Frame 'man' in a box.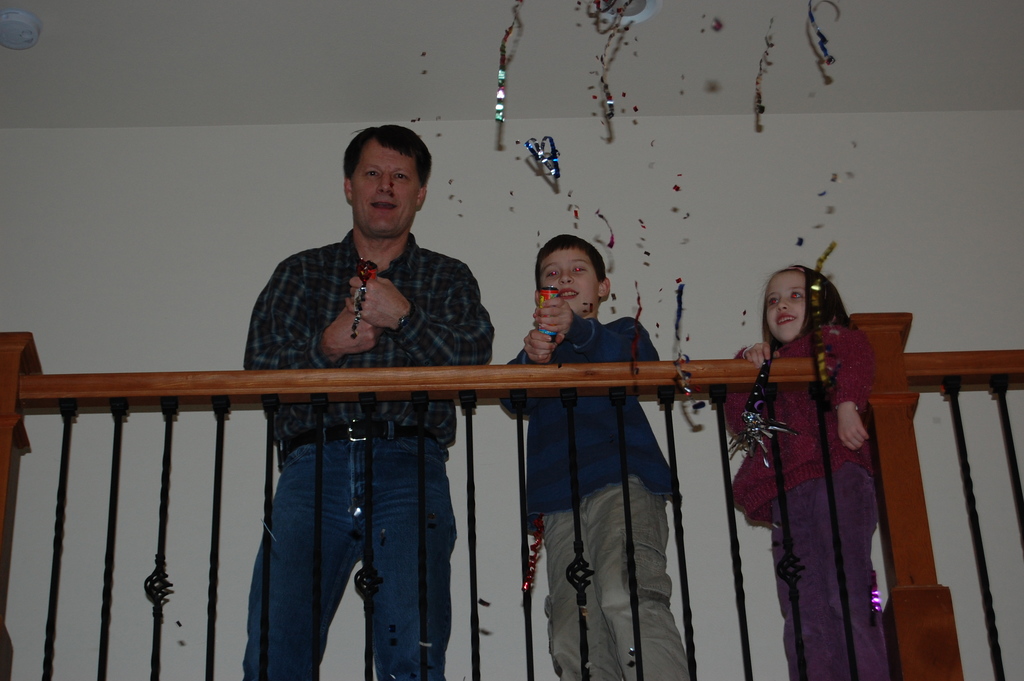
{"left": 243, "top": 121, "right": 494, "bottom": 680}.
